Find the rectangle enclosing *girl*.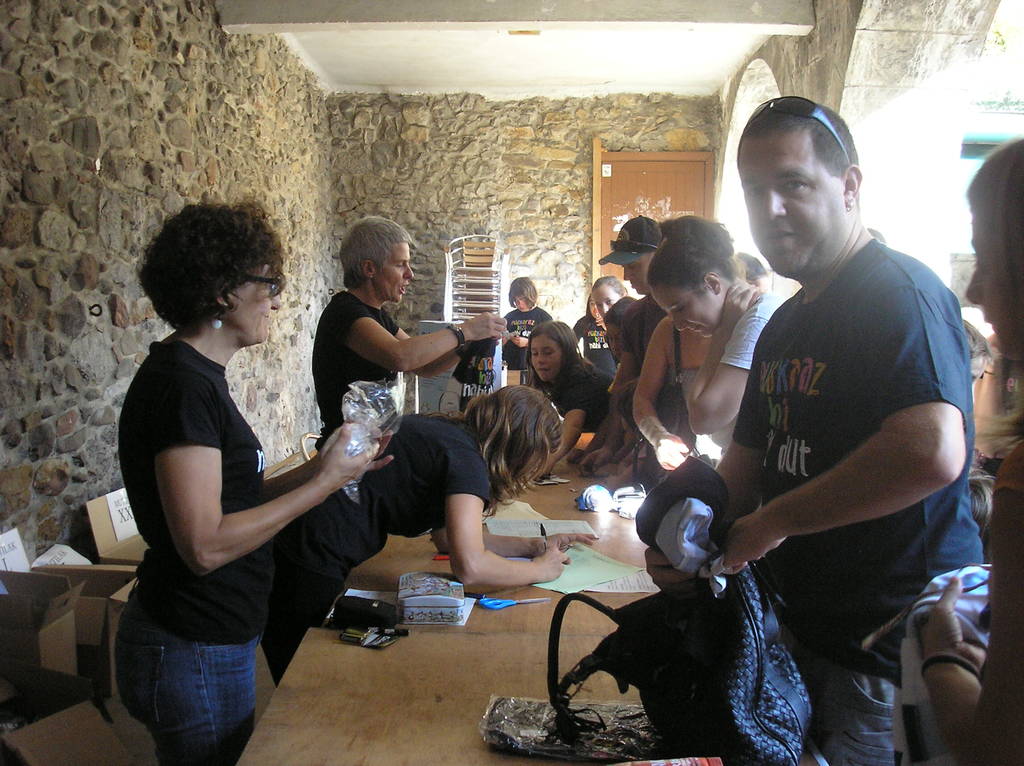
[x1=595, y1=275, x2=625, y2=321].
